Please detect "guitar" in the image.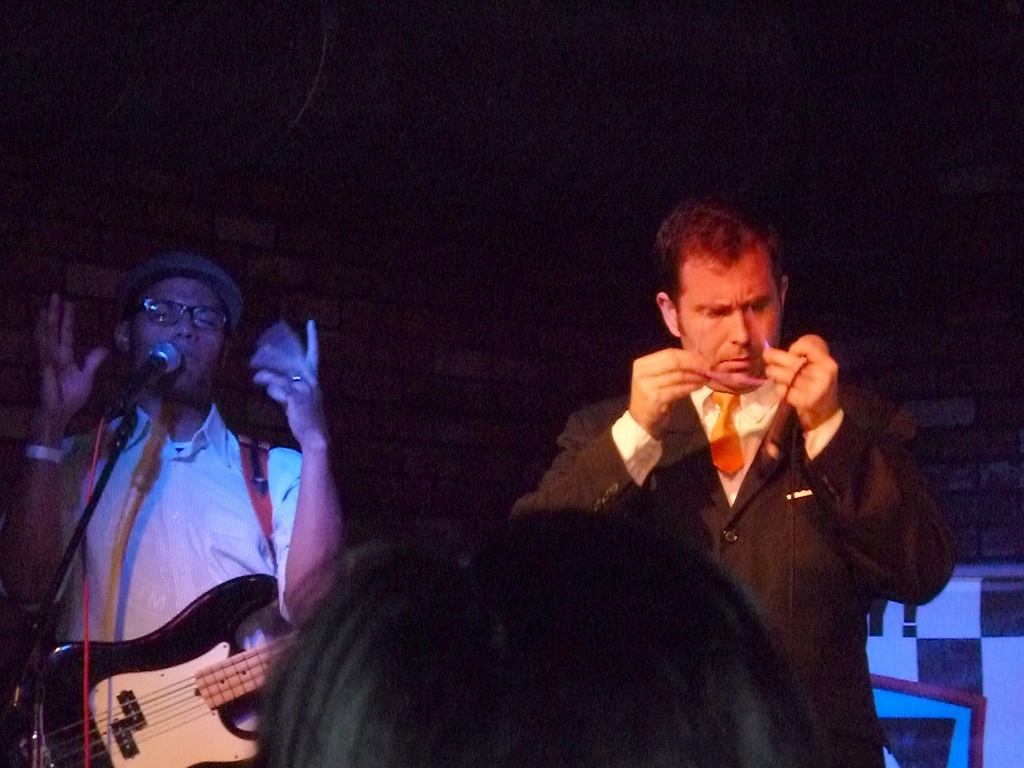
pyautogui.locateOnScreen(31, 524, 298, 729).
